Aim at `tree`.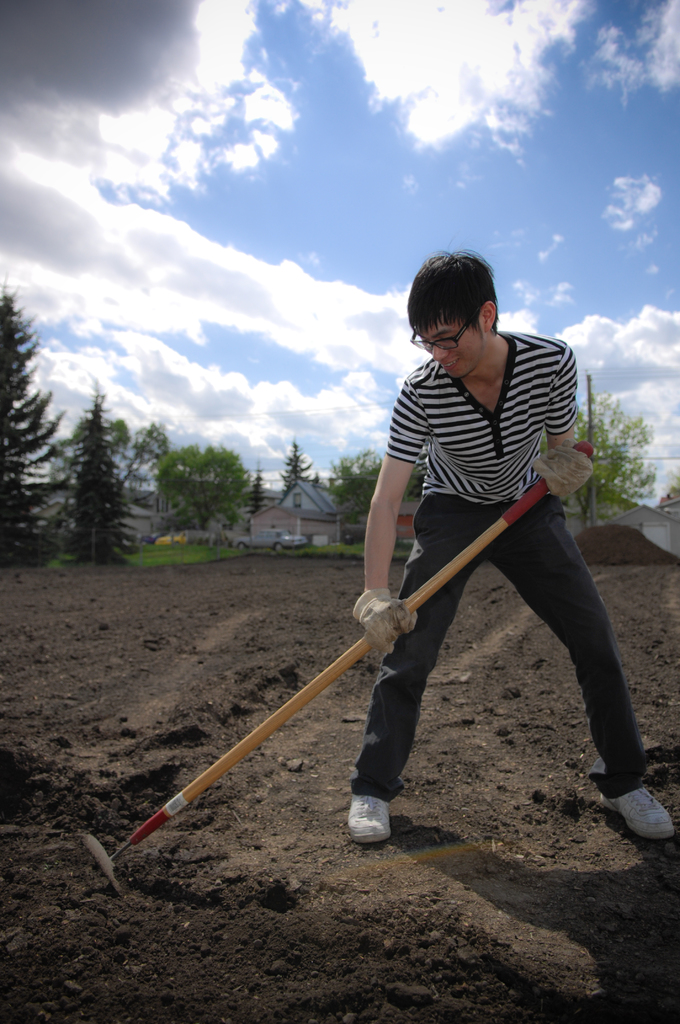
Aimed at locate(125, 413, 168, 494).
